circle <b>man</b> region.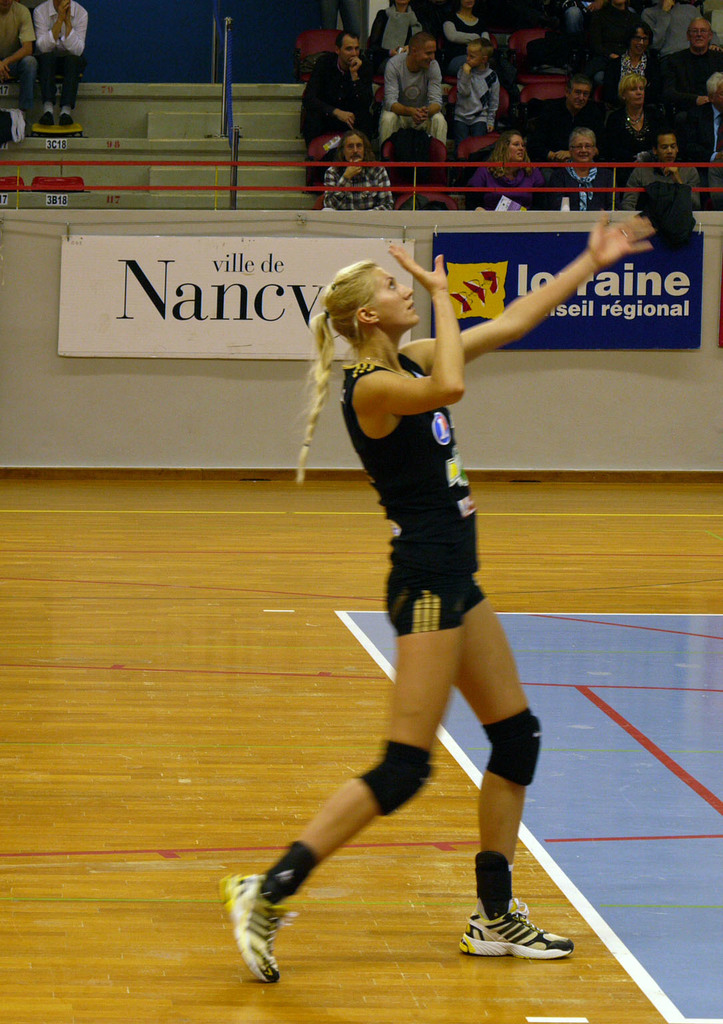
Region: 321/134/396/214.
